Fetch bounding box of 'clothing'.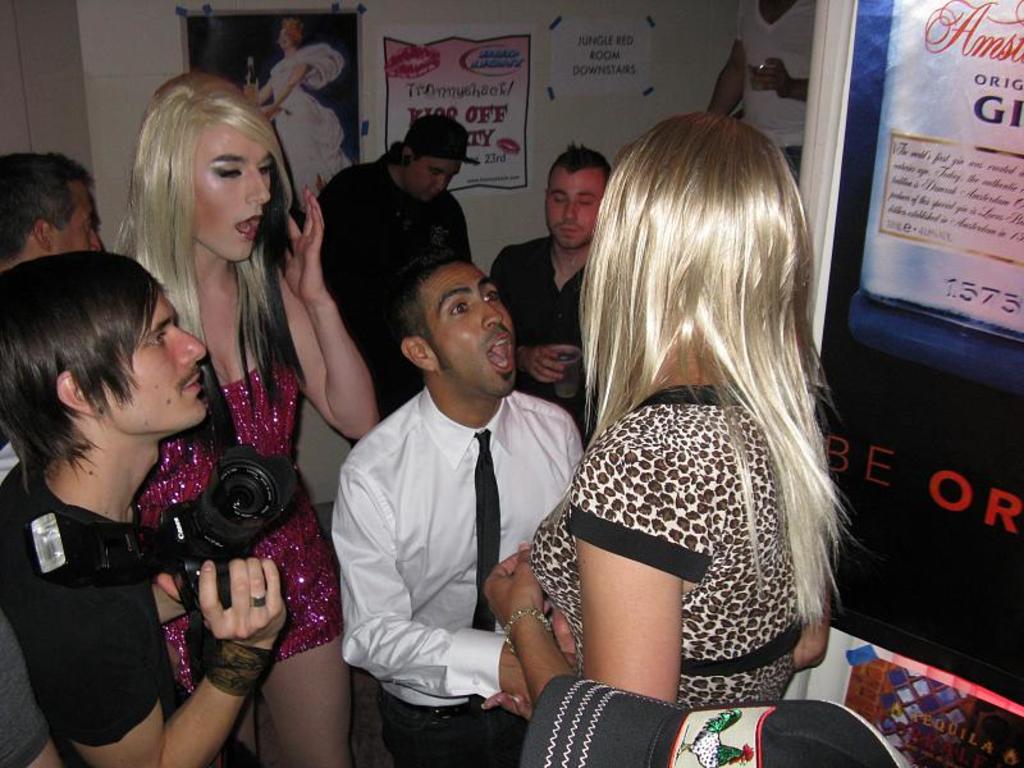
Bbox: 0:609:50:767.
